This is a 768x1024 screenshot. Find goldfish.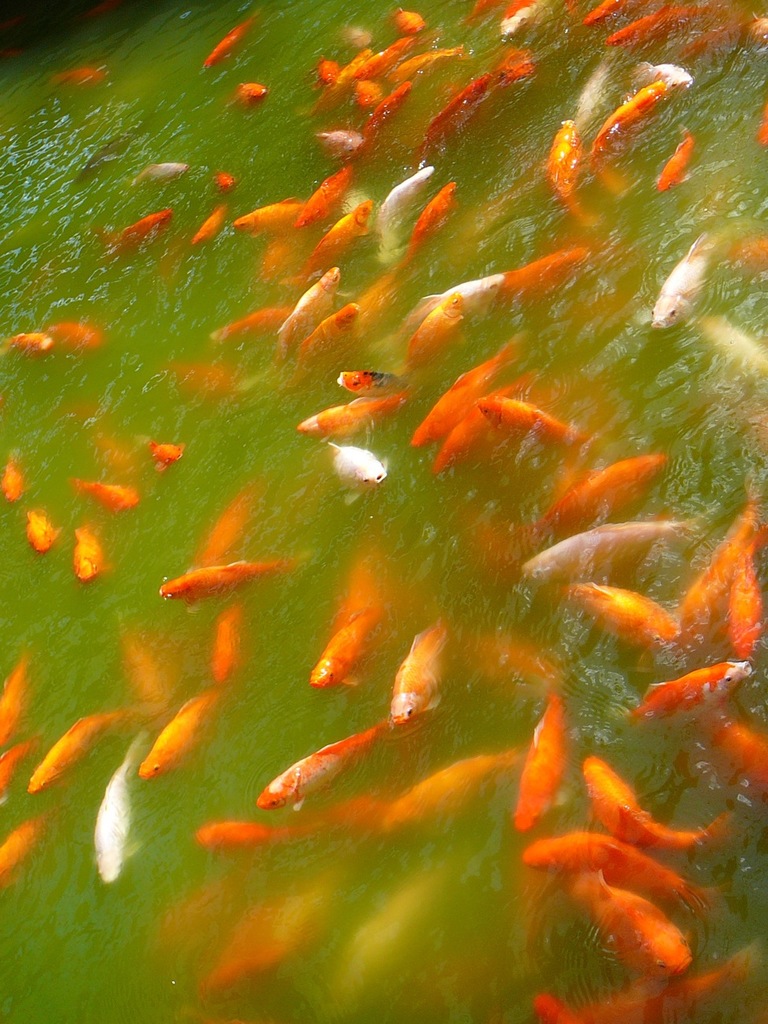
Bounding box: locate(95, 733, 144, 883).
